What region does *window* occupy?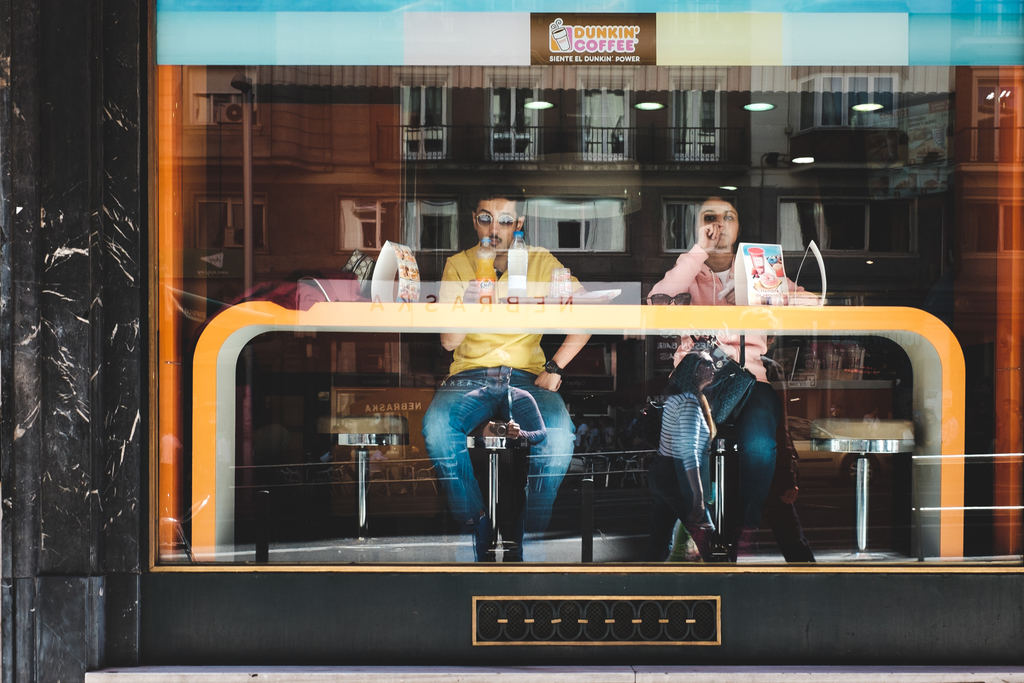
401, 76, 449, 158.
